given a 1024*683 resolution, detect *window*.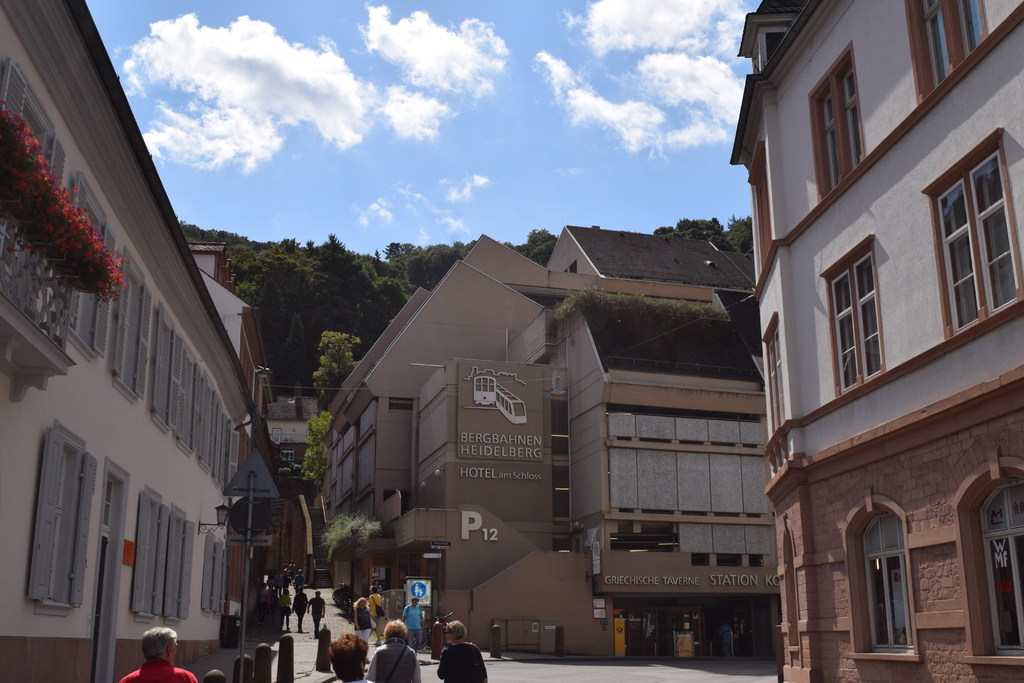
box=[970, 463, 1023, 661].
